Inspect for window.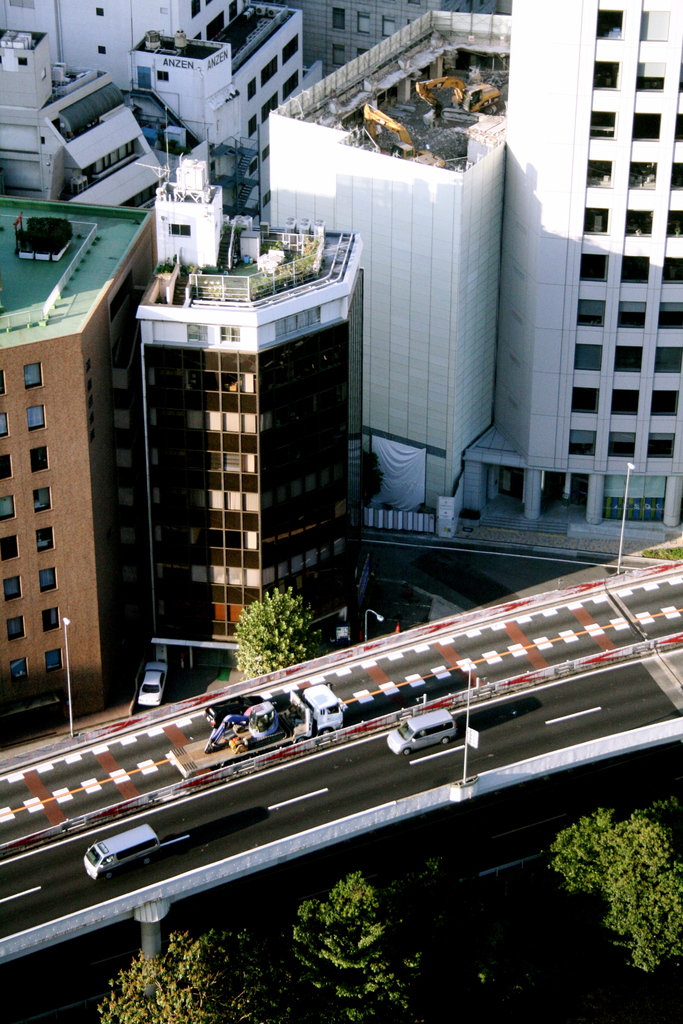
Inspection: select_region(642, 10, 668, 38).
